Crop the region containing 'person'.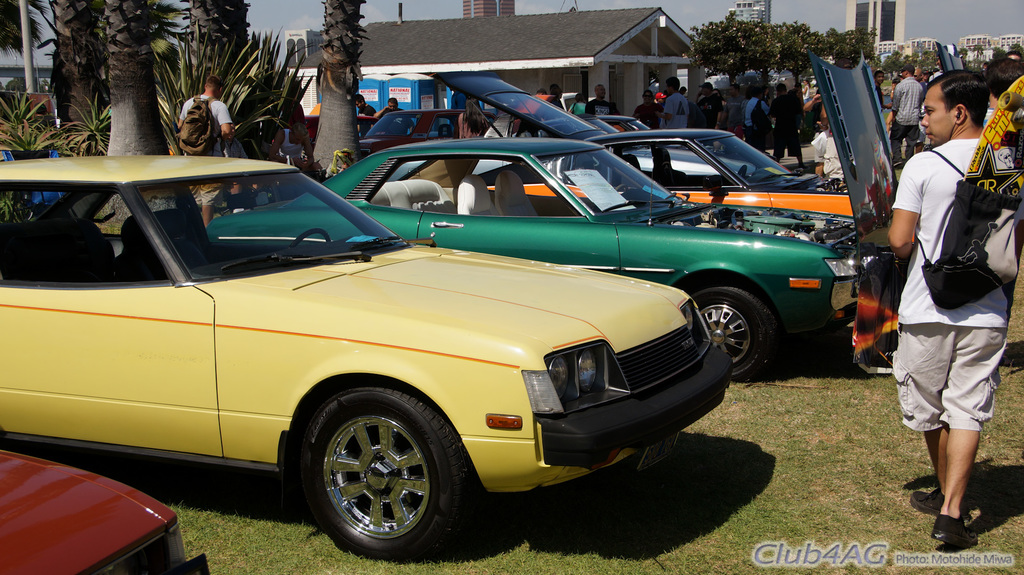
Crop region: Rect(883, 73, 897, 127).
